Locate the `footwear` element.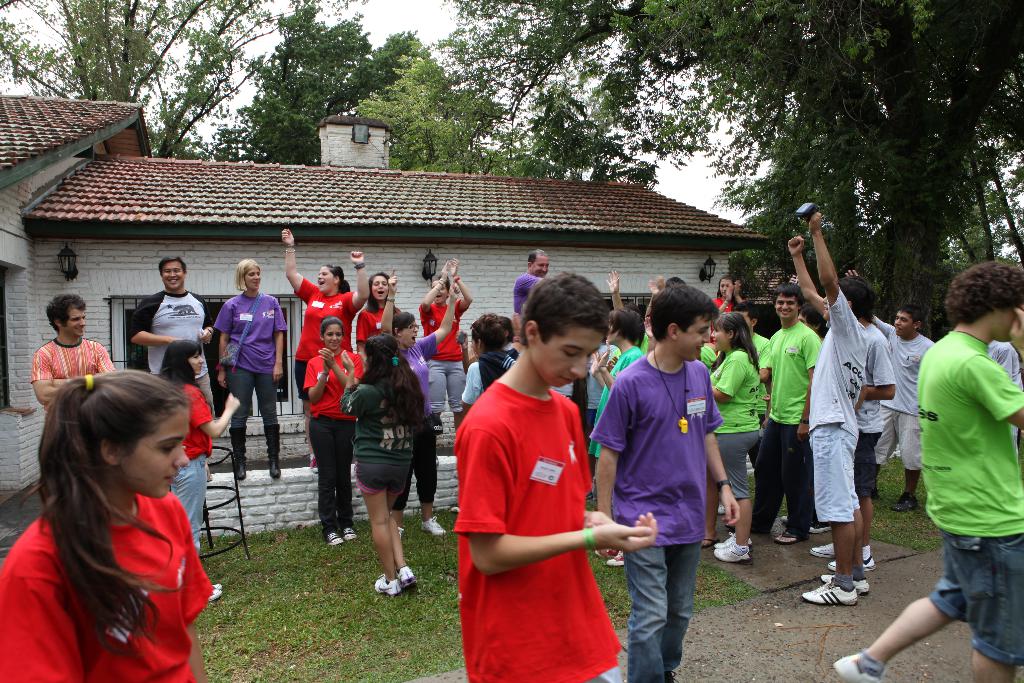
Element bbox: pyautogui.locateOnScreen(821, 575, 868, 590).
